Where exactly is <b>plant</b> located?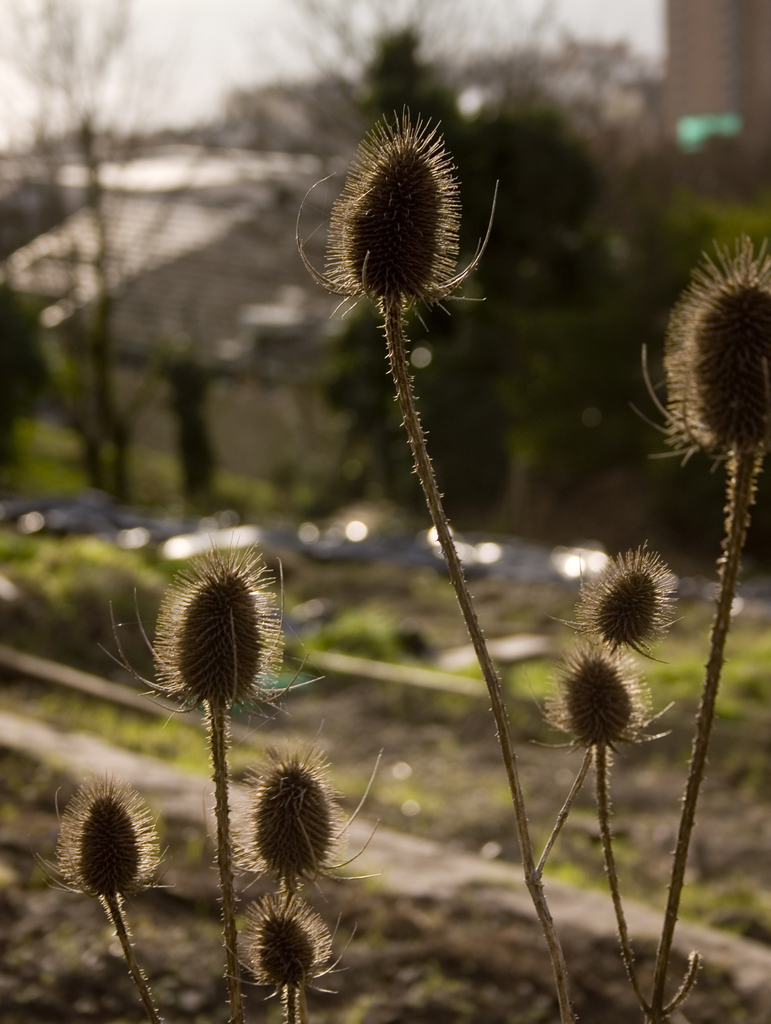
Its bounding box is locate(31, 538, 385, 1023).
